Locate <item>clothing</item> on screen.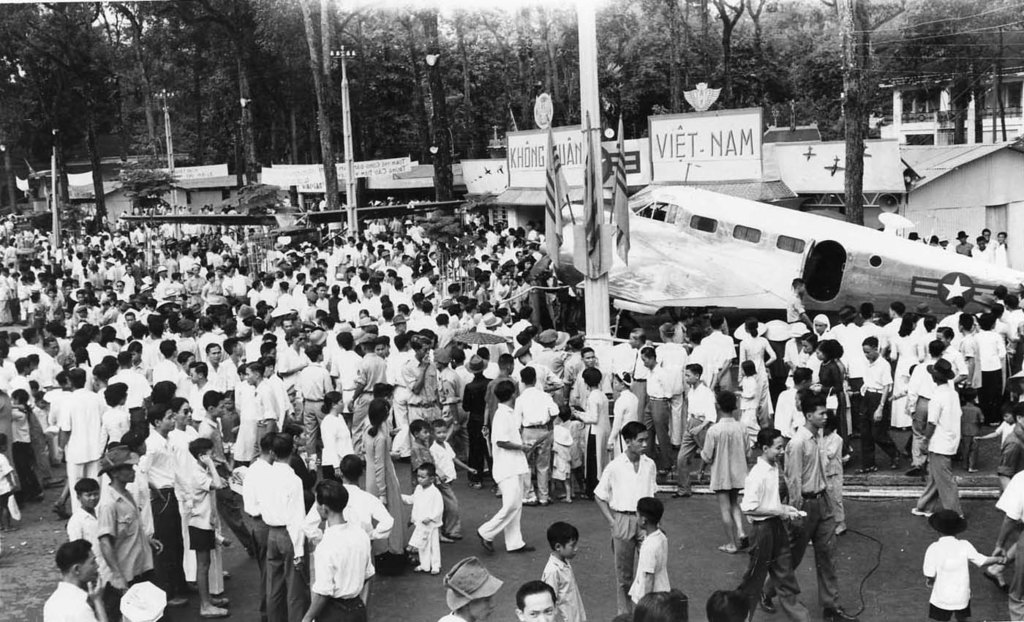
On screen at left=71, top=509, right=101, bottom=552.
